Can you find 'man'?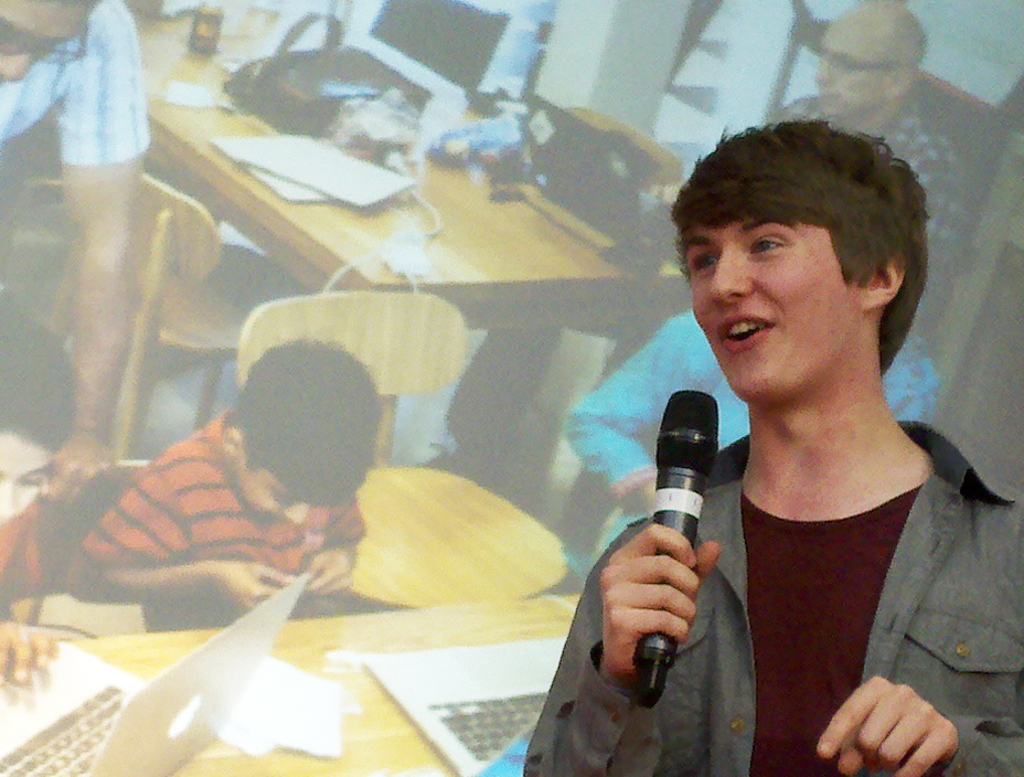
Yes, bounding box: select_region(771, 0, 977, 358).
